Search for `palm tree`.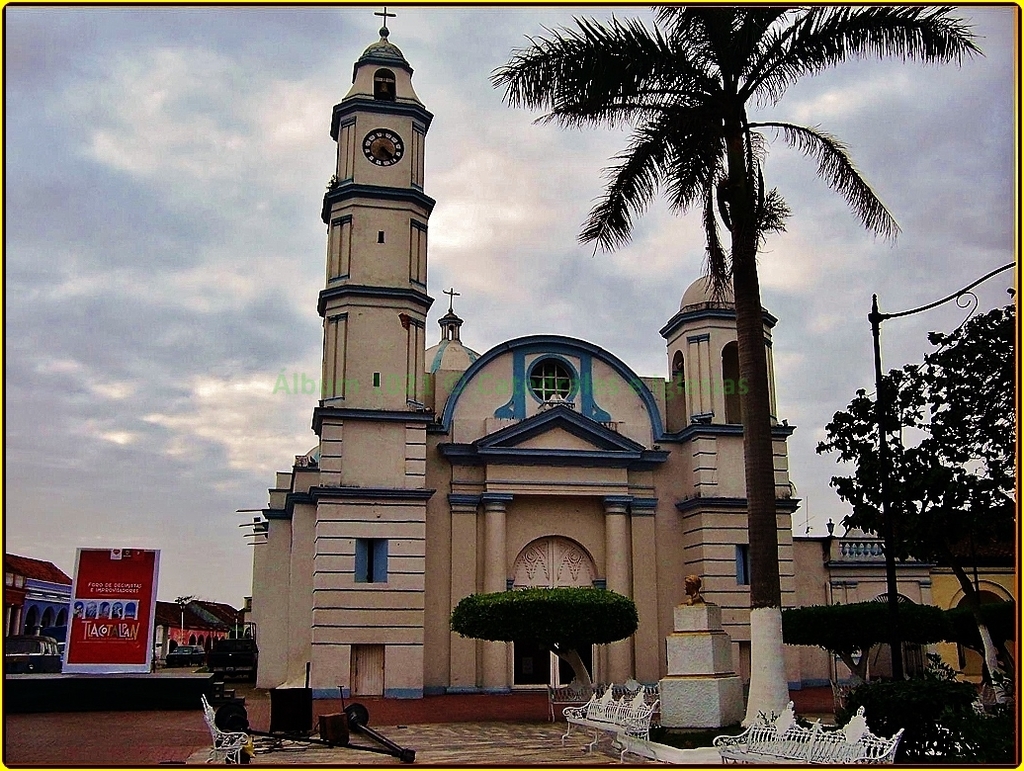
Found at 487/7/984/736.
